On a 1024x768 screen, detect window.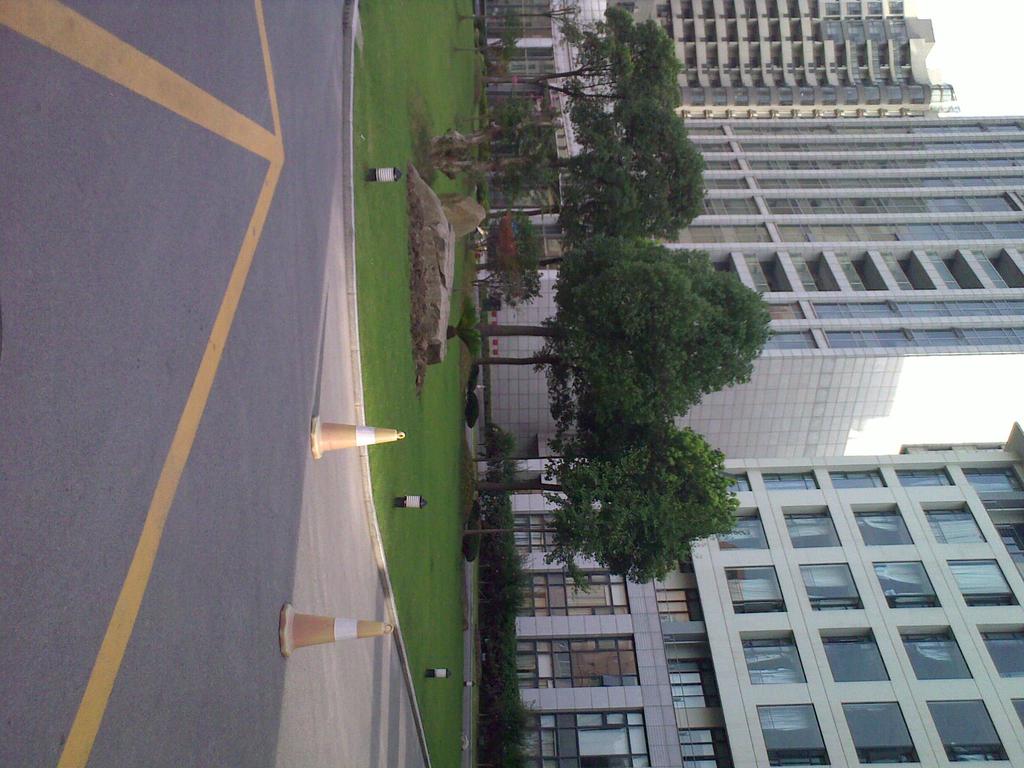
{"left": 846, "top": 500, "right": 917, "bottom": 550}.
